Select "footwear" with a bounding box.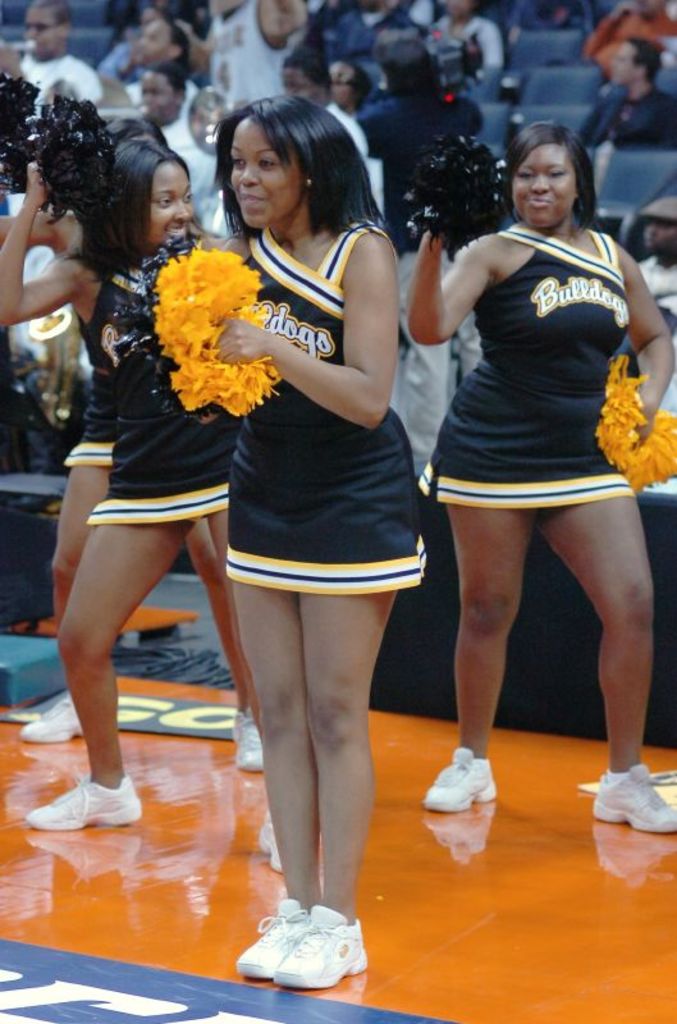
[left=229, top=887, right=317, bottom=988].
